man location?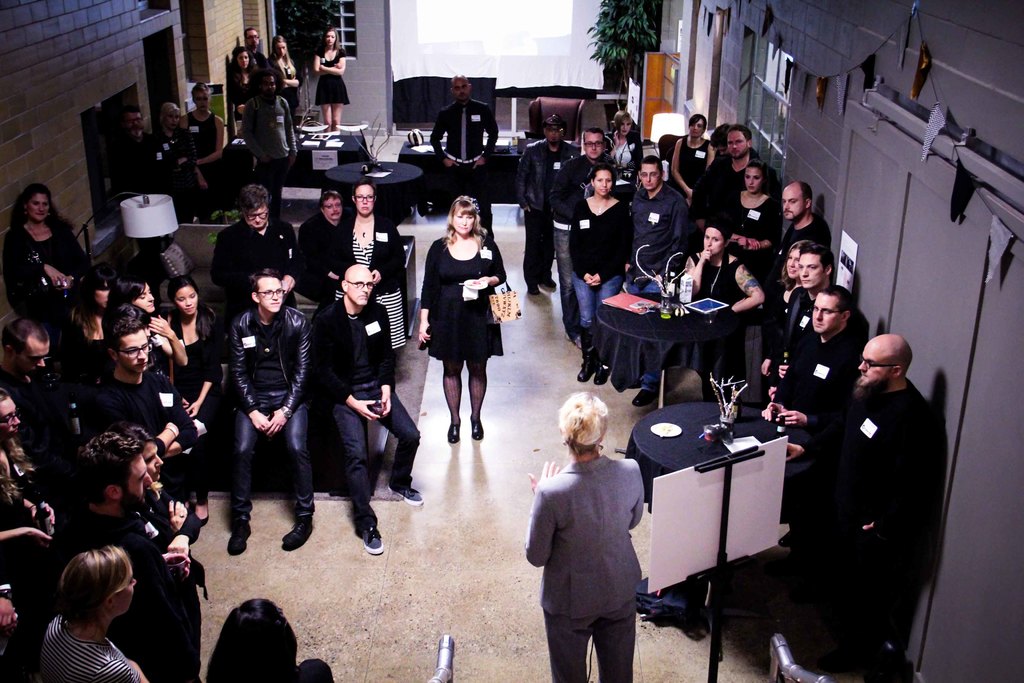
bbox=[800, 294, 963, 662]
